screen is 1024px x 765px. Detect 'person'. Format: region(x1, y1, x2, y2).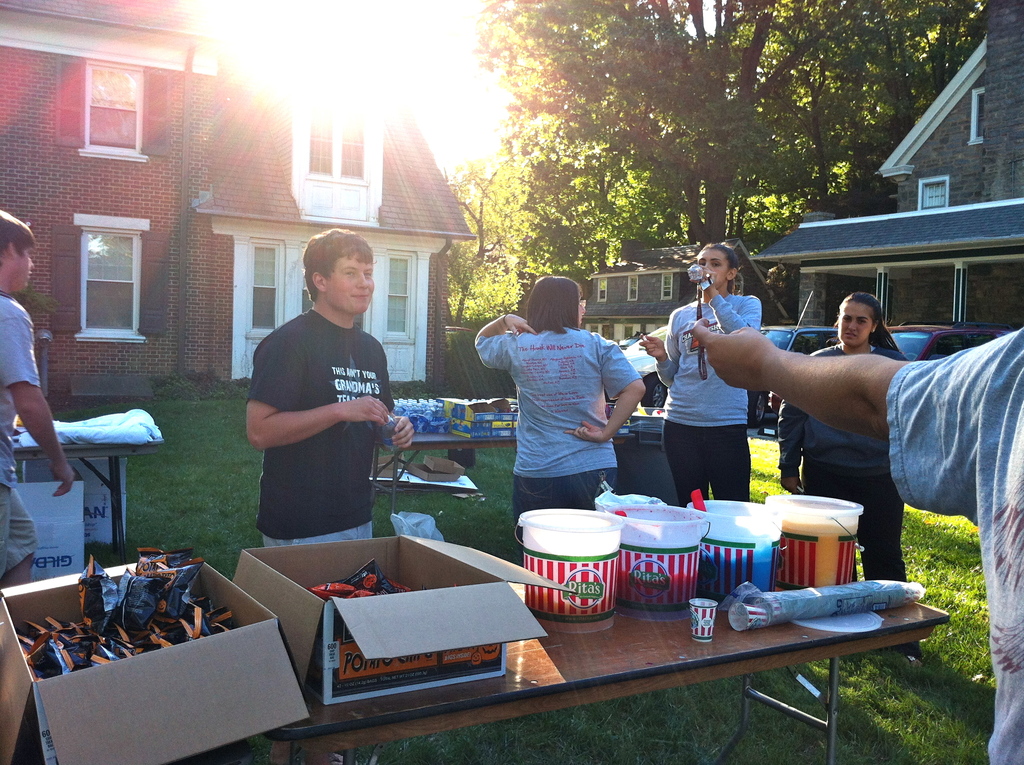
region(476, 276, 645, 520).
